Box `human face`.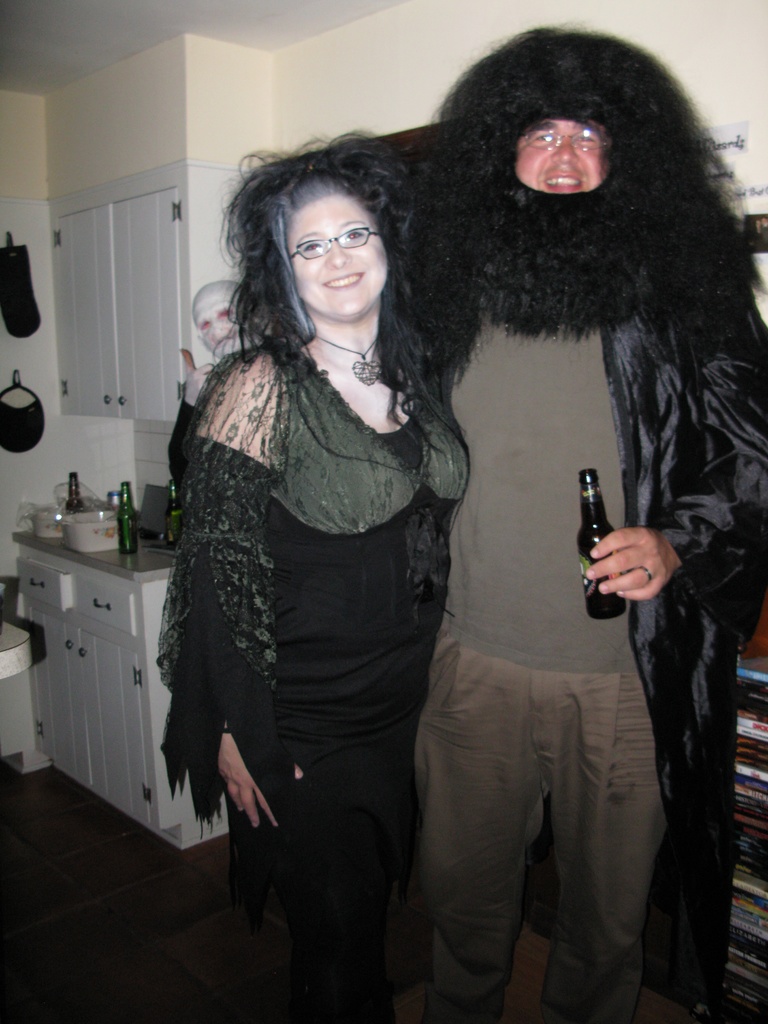
box(516, 120, 614, 196).
